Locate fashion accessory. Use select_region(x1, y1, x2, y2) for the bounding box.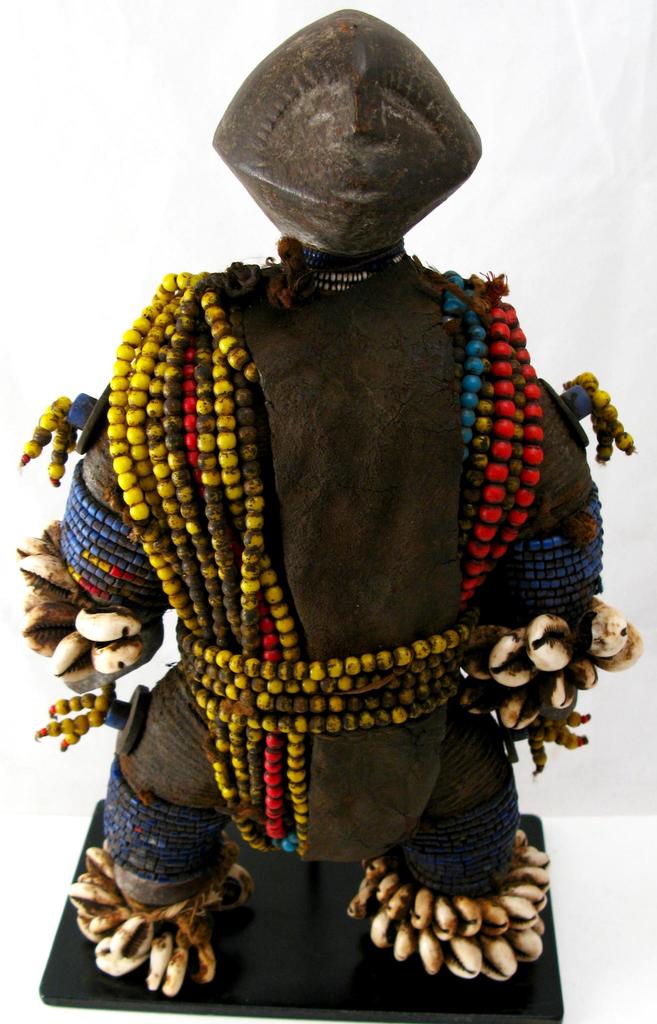
select_region(72, 841, 261, 998).
